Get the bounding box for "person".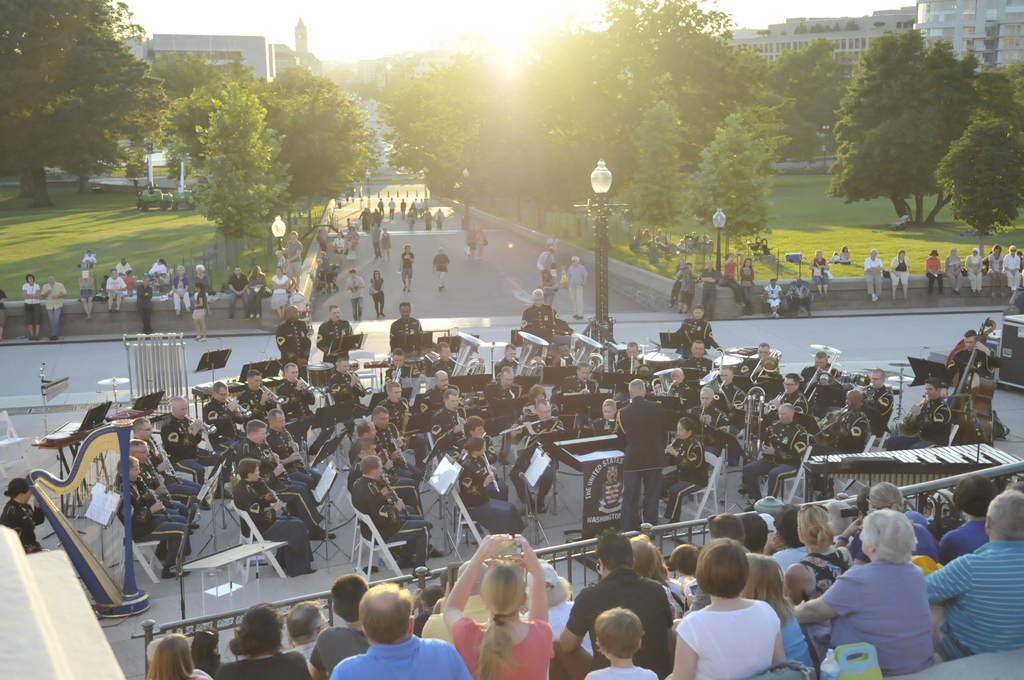
x1=463 y1=416 x2=497 y2=464.
